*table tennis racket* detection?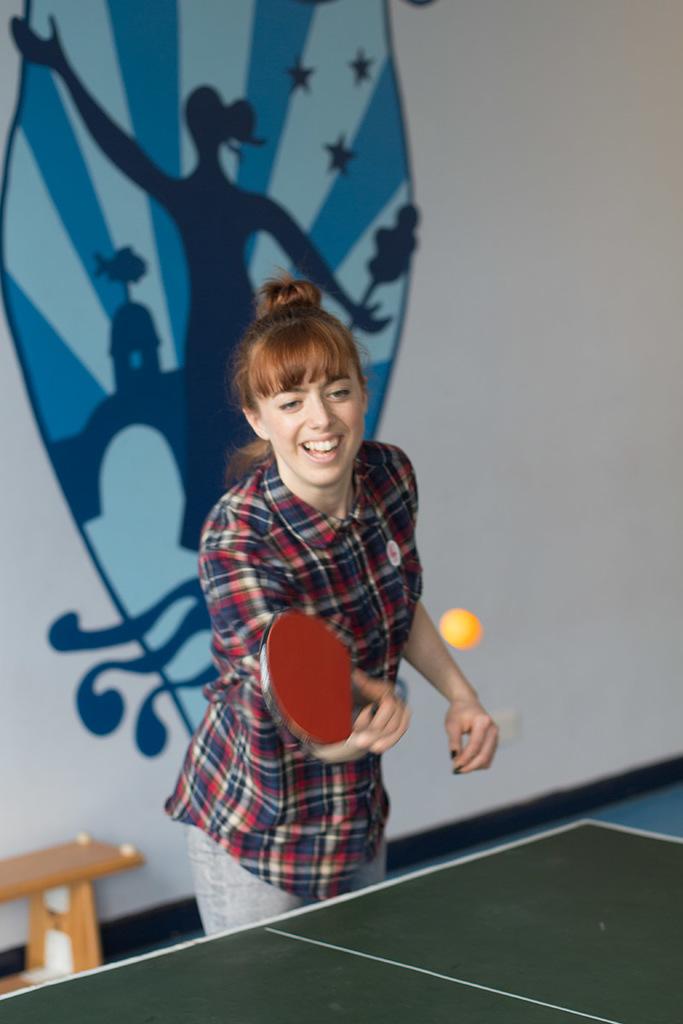
254:608:380:744
